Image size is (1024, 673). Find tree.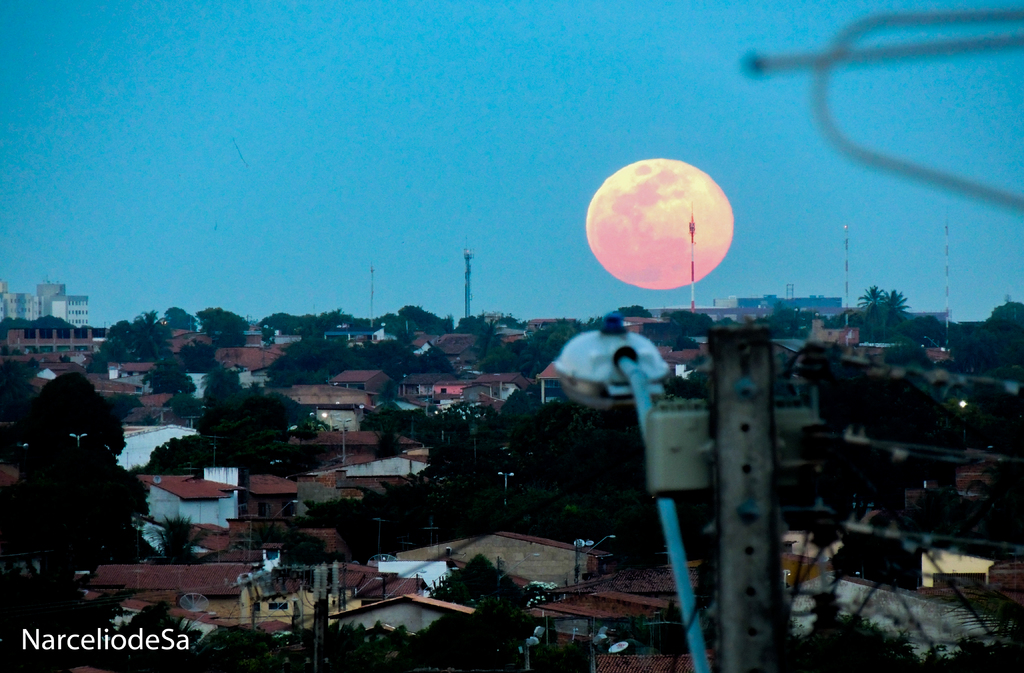
region(438, 552, 519, 610).
